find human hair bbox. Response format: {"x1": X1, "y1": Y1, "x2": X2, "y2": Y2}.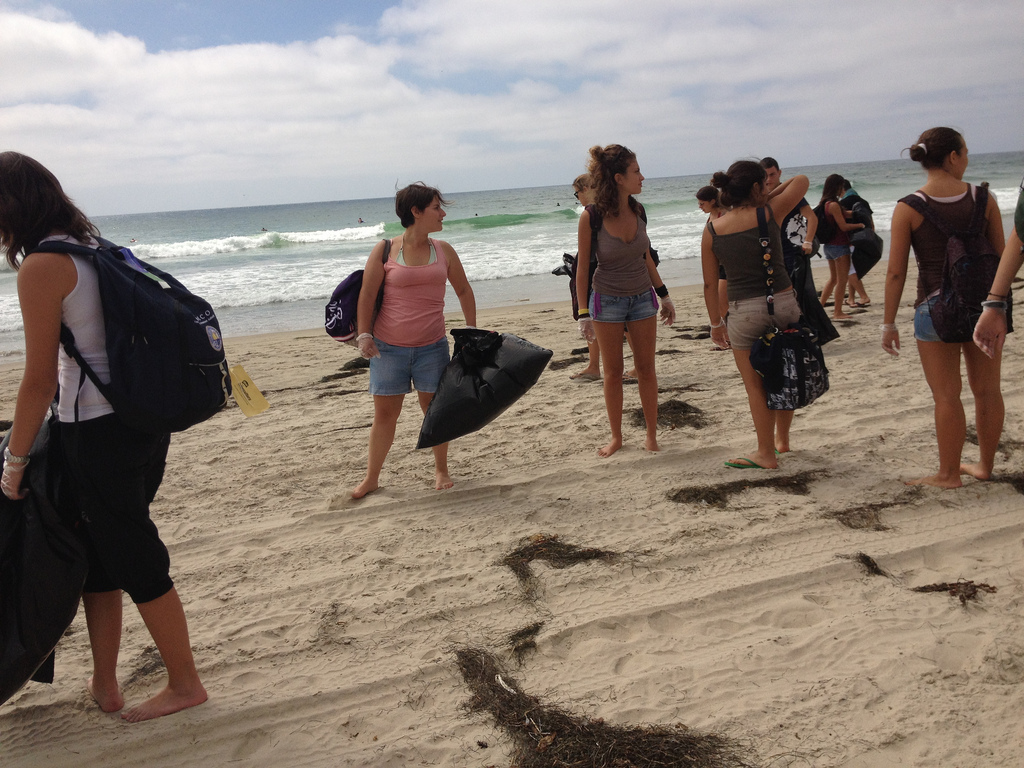
{"x1": 586, "y1": 139, "x2": 635, "y2": 218}.
